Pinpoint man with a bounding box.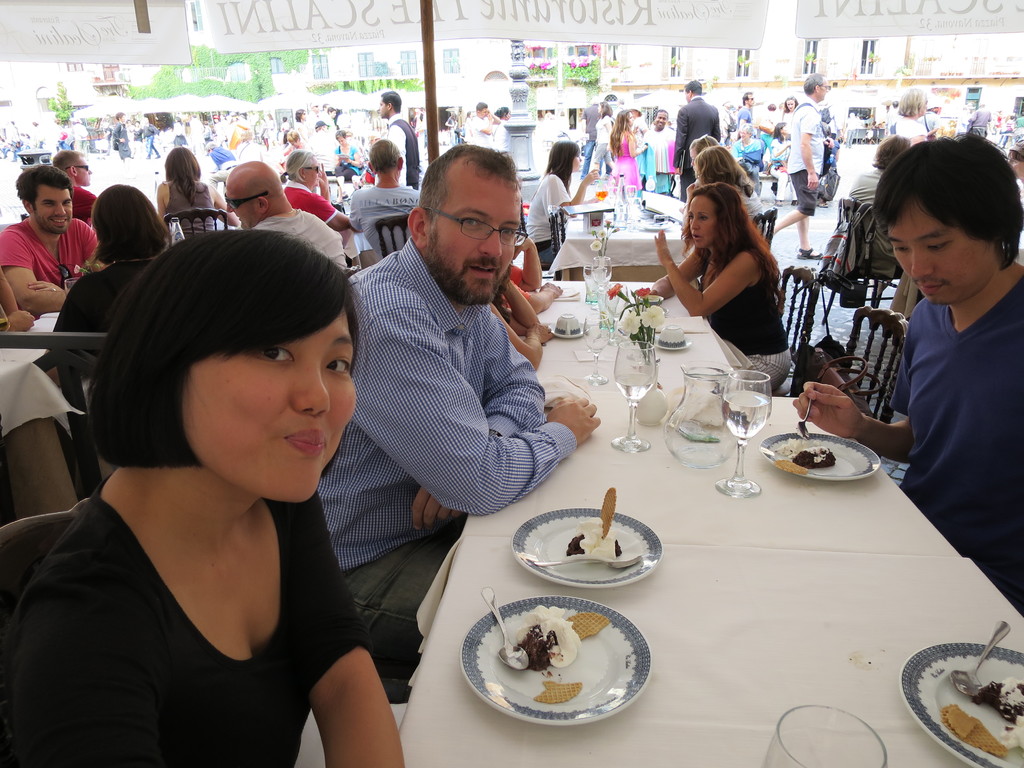
{"x1": 461, "y1": 97, "x2": 500, "y2": 148}.
